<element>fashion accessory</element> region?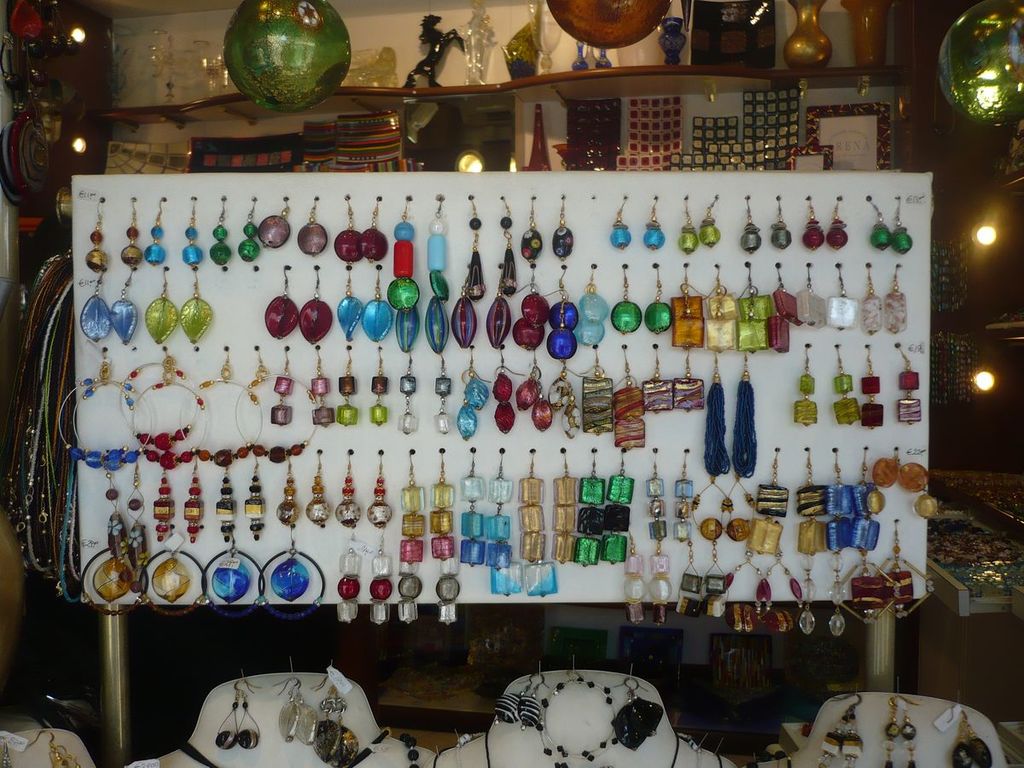
box(0, 736, 13, 767)
